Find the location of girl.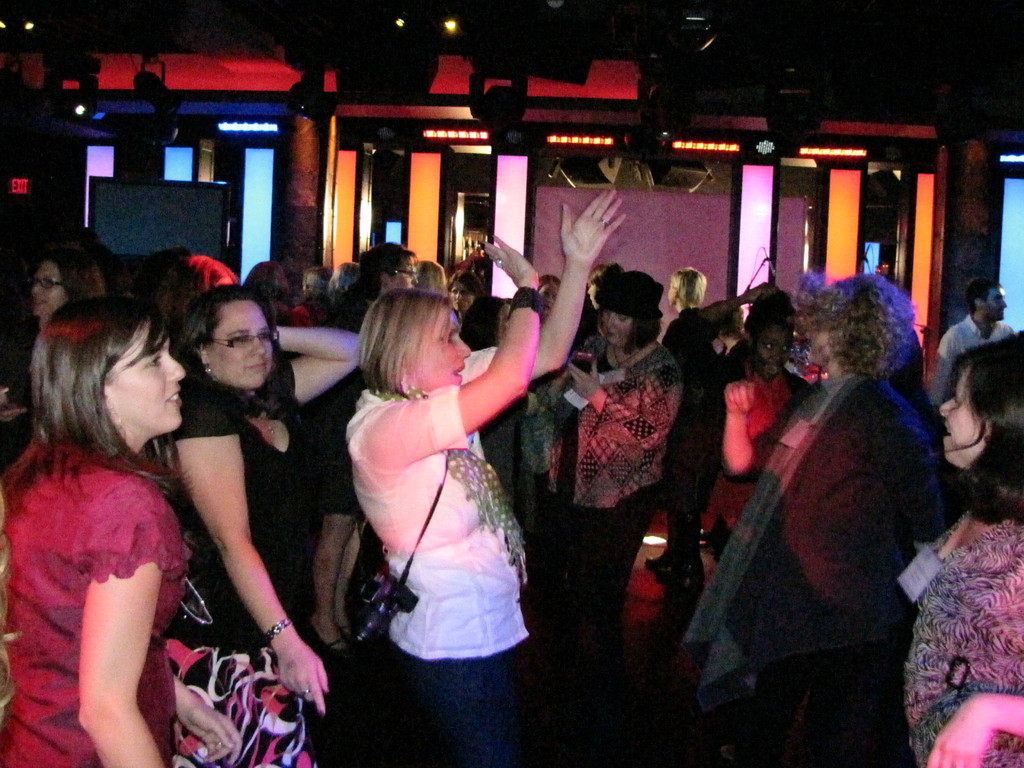
Location: region(3, 297, 243, 767).
